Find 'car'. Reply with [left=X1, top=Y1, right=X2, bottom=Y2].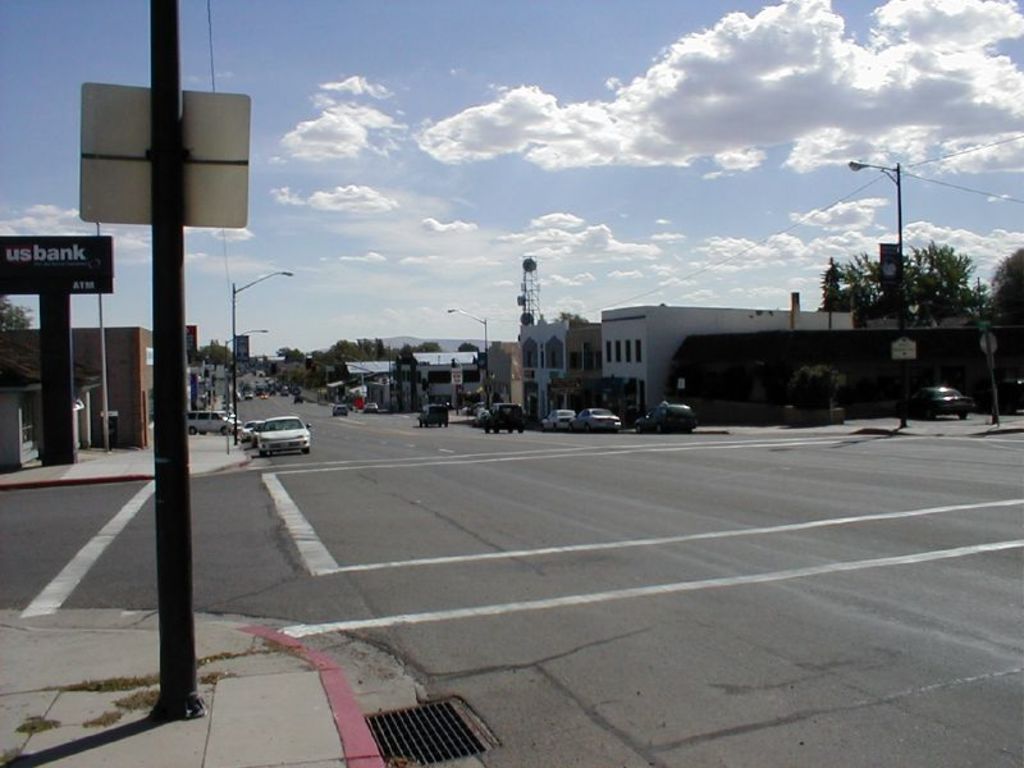
[left=577, top=410, right=618, bottom=428].
